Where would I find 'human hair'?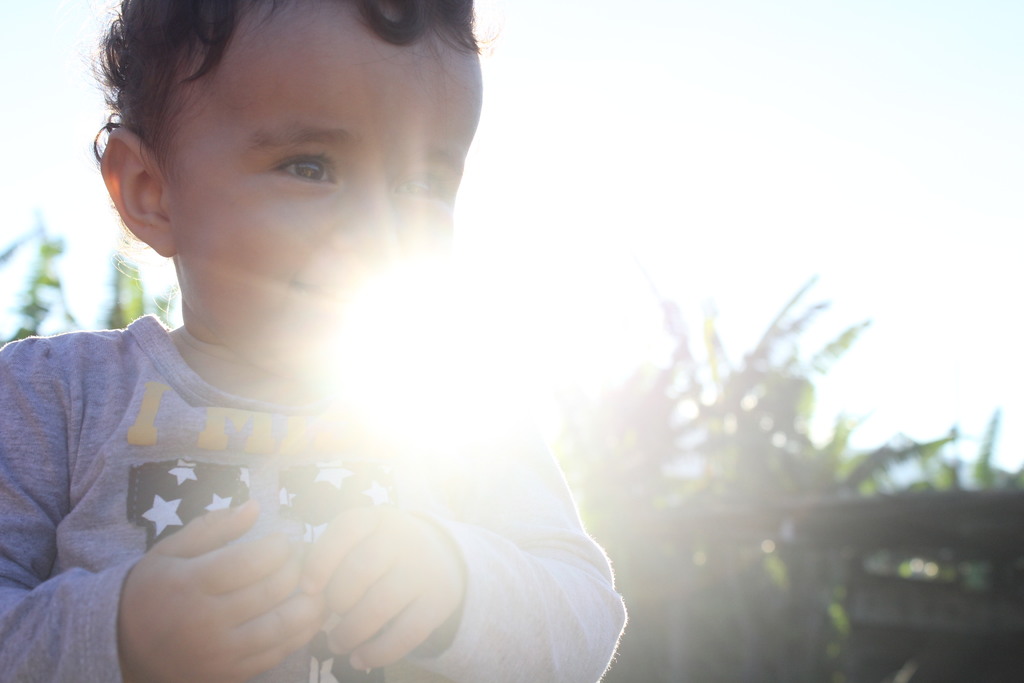
At [88, 0, 497, 163].
